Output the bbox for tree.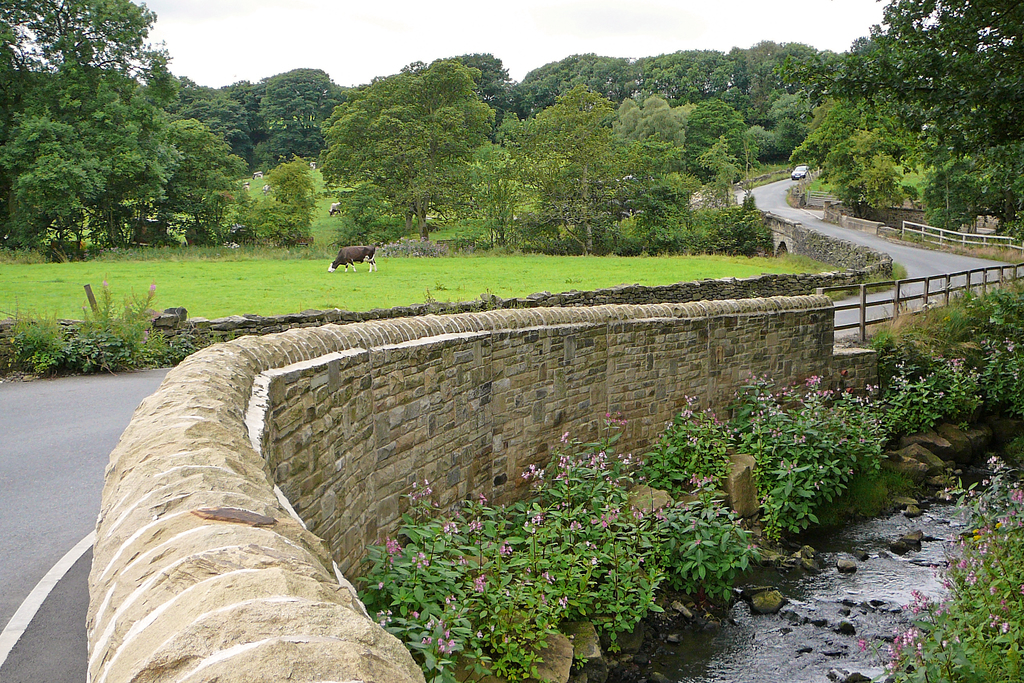
BBox(244, 62, 346, 149).
